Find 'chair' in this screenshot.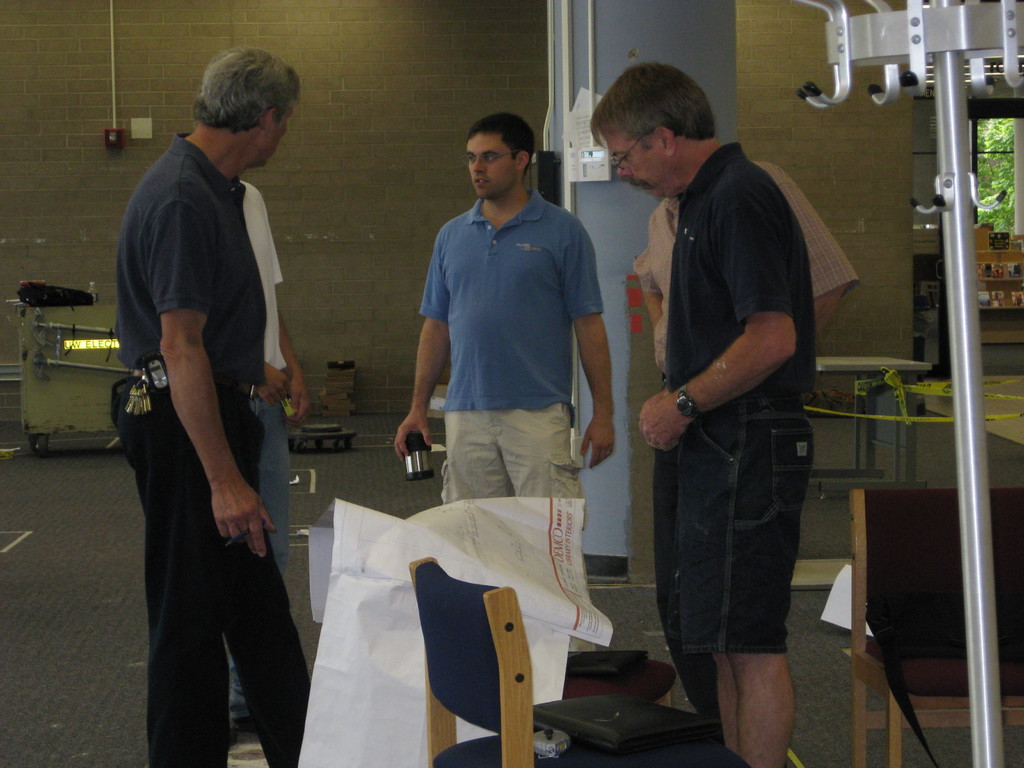
The bounding box for 'chair' is <region>406, 557, 716, 767</region>.
